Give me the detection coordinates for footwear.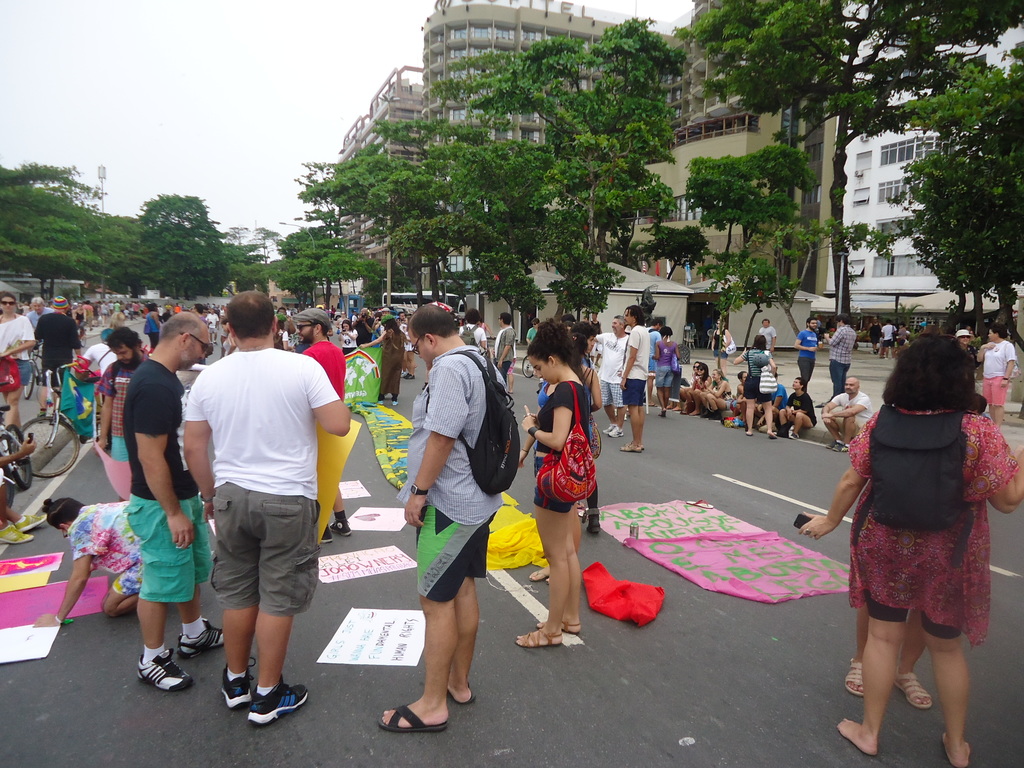
x1=14 y1=511 x2=49 y2=533.
